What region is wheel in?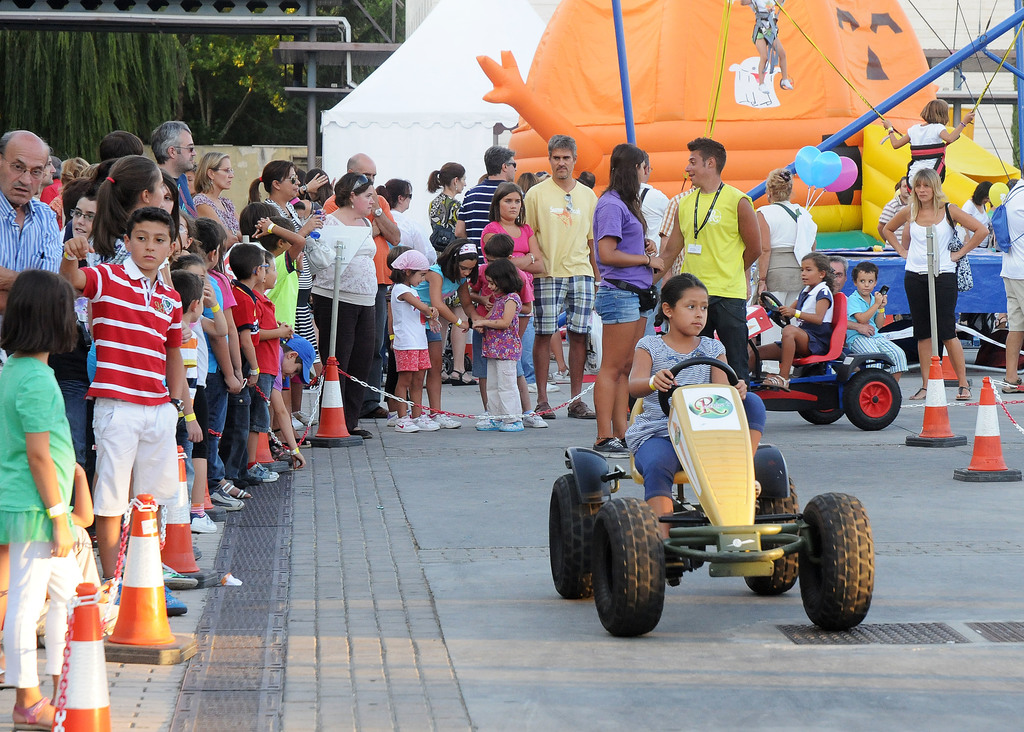
441, 355, 454, 376.
